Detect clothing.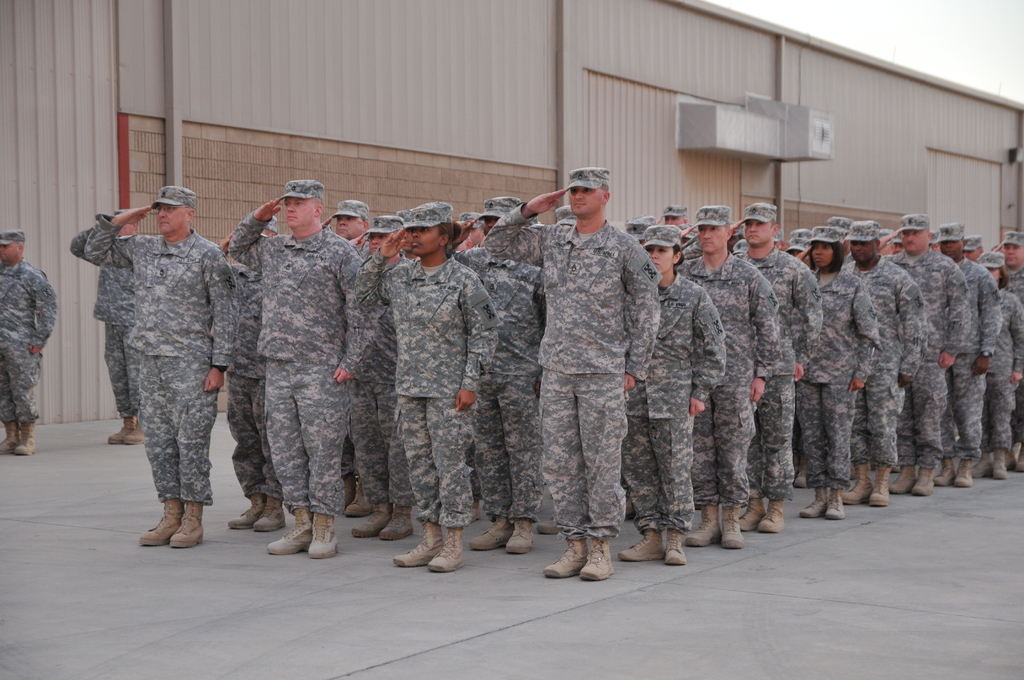
Detected at [x1=619, y1=269, x2=725, y2=531].
